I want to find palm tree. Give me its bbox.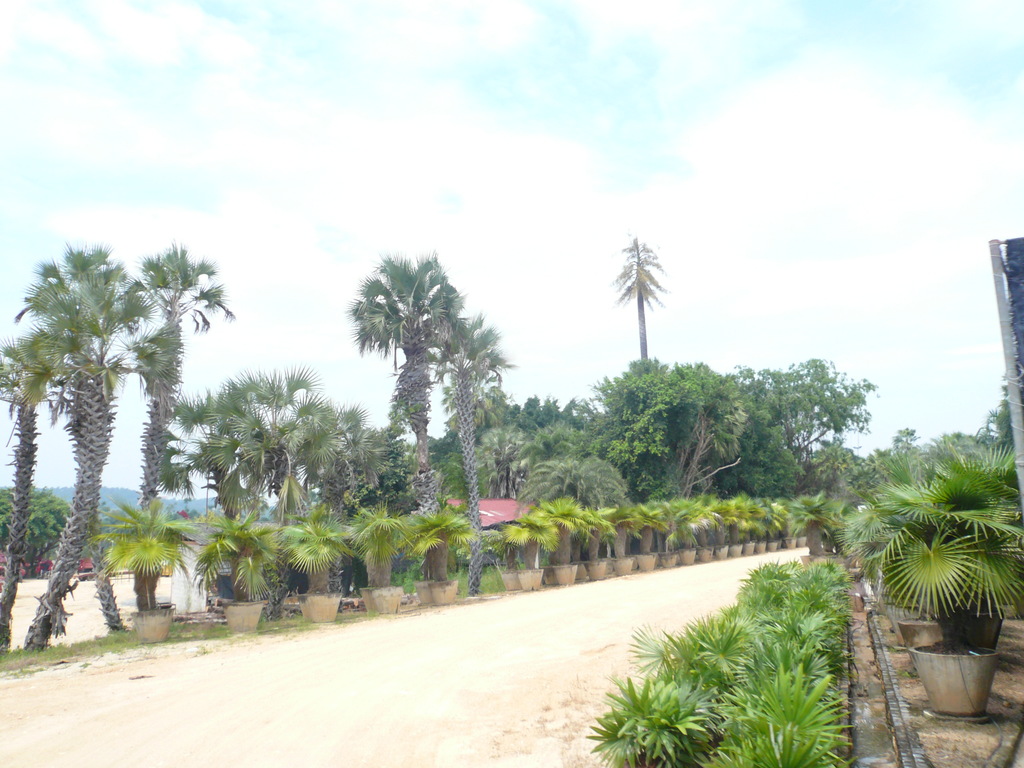
[212,361,355,537].
